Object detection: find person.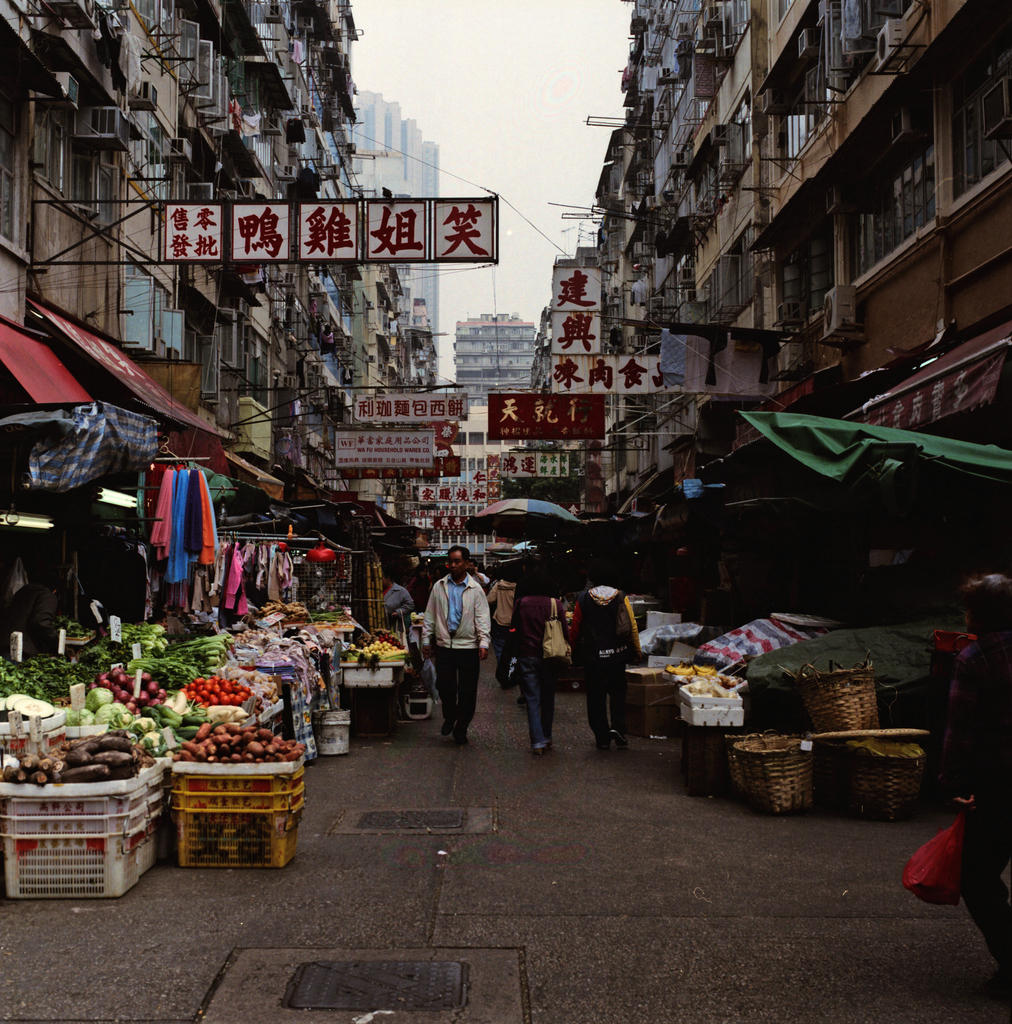
bbox=[563, 562, 651, 756].
